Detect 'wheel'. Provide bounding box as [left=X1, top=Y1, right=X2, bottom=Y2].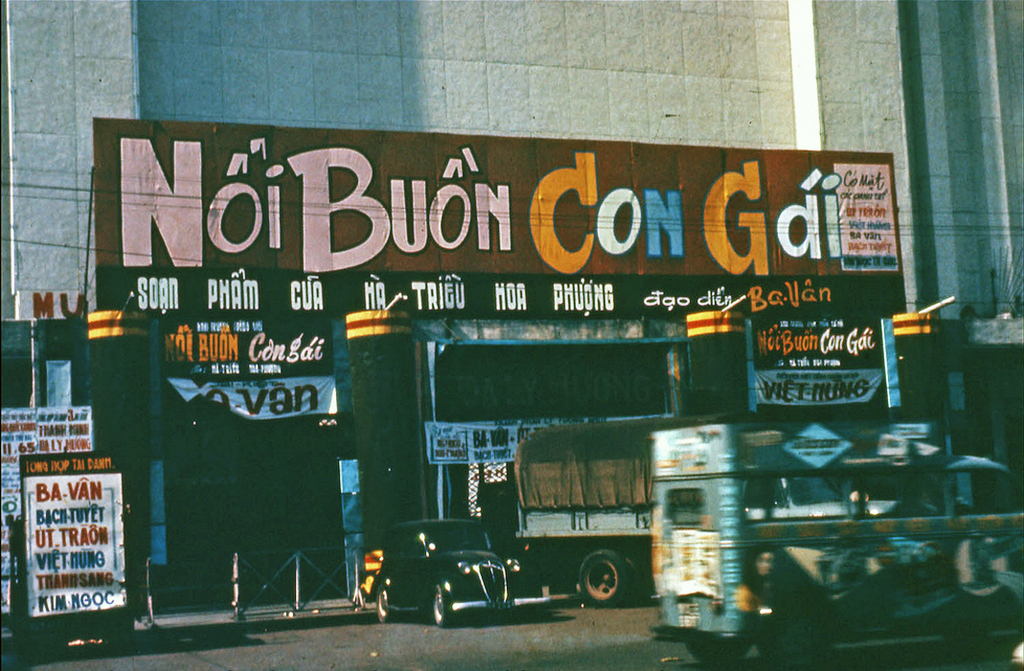
[left=574, top=561, right=642, bottom=619].
